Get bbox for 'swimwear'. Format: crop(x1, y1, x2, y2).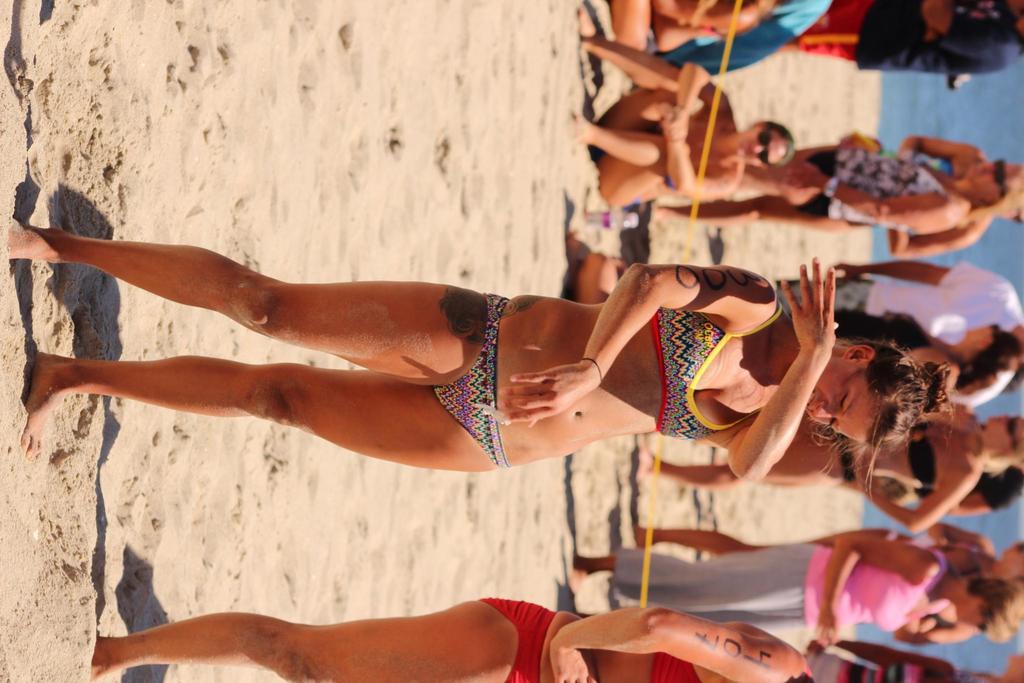
crop(431, 288, 512, 474).
